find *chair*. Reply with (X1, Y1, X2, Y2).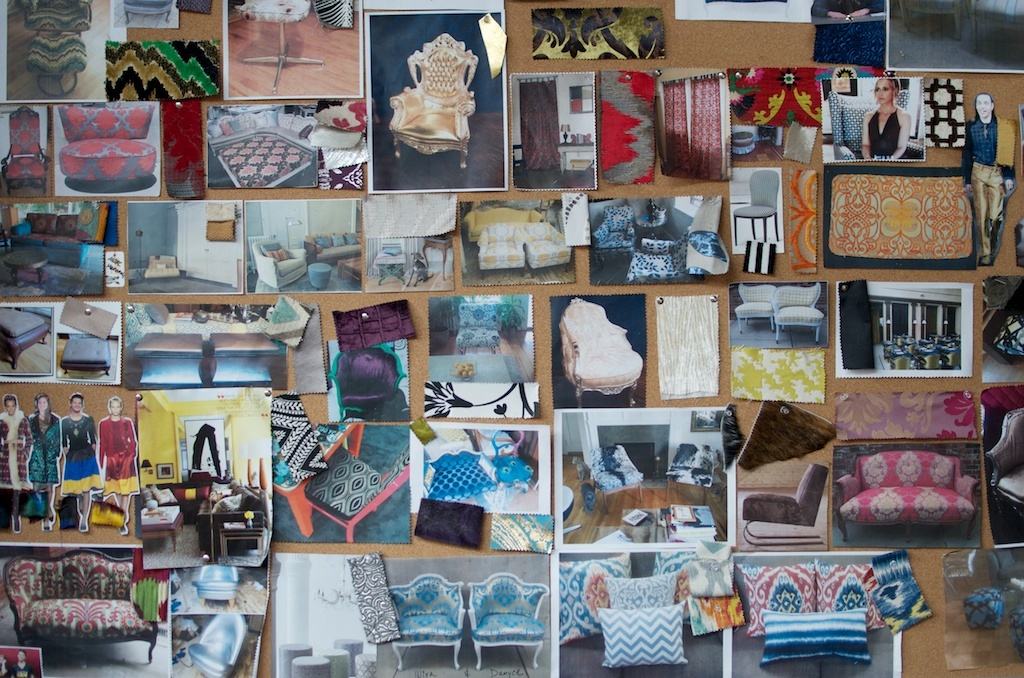
(666, 442, 718, 505).
